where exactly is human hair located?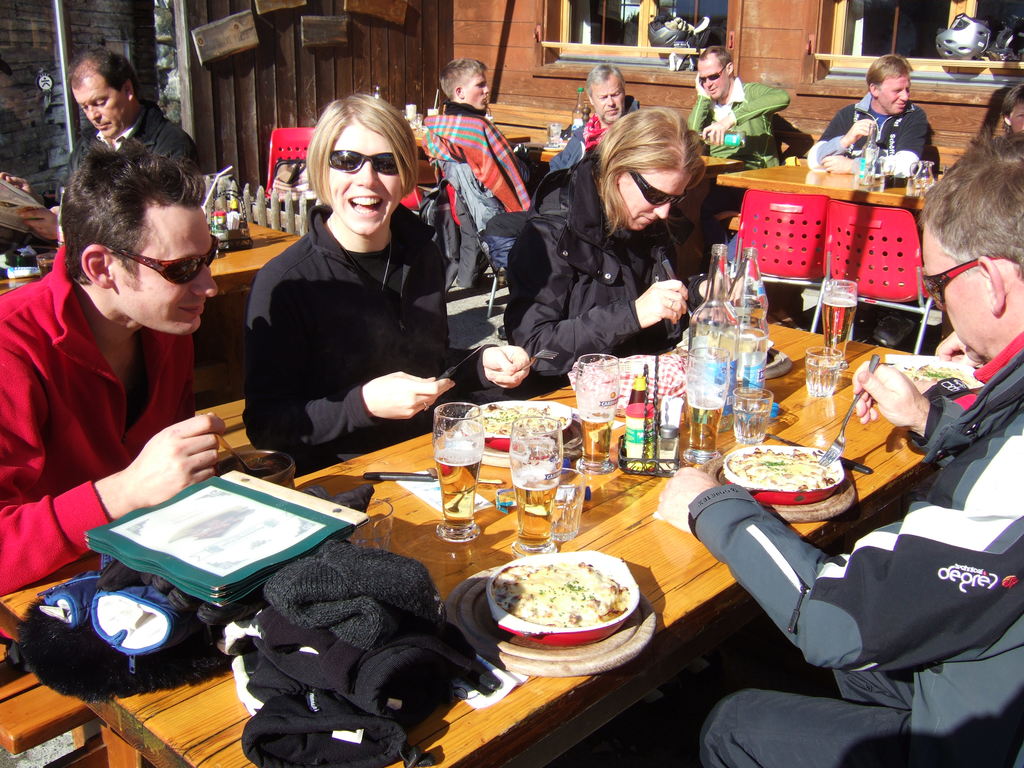
Its bounding box is x1=68, y1=44, x2=139, y2=100.
